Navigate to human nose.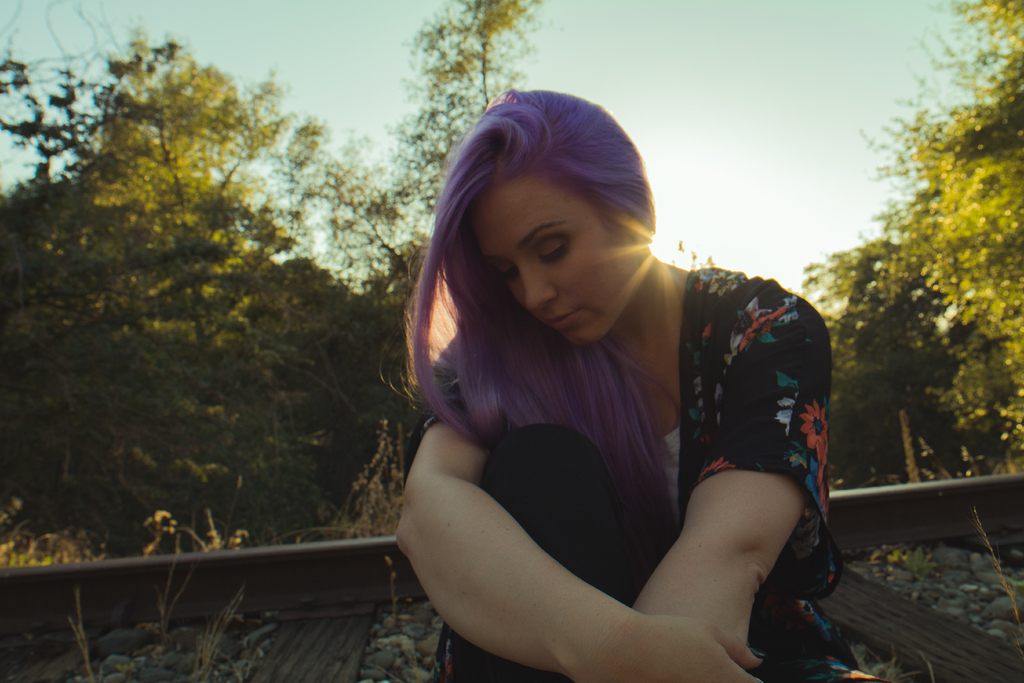
Navigation target: crop(518, 259, 553, 306).
